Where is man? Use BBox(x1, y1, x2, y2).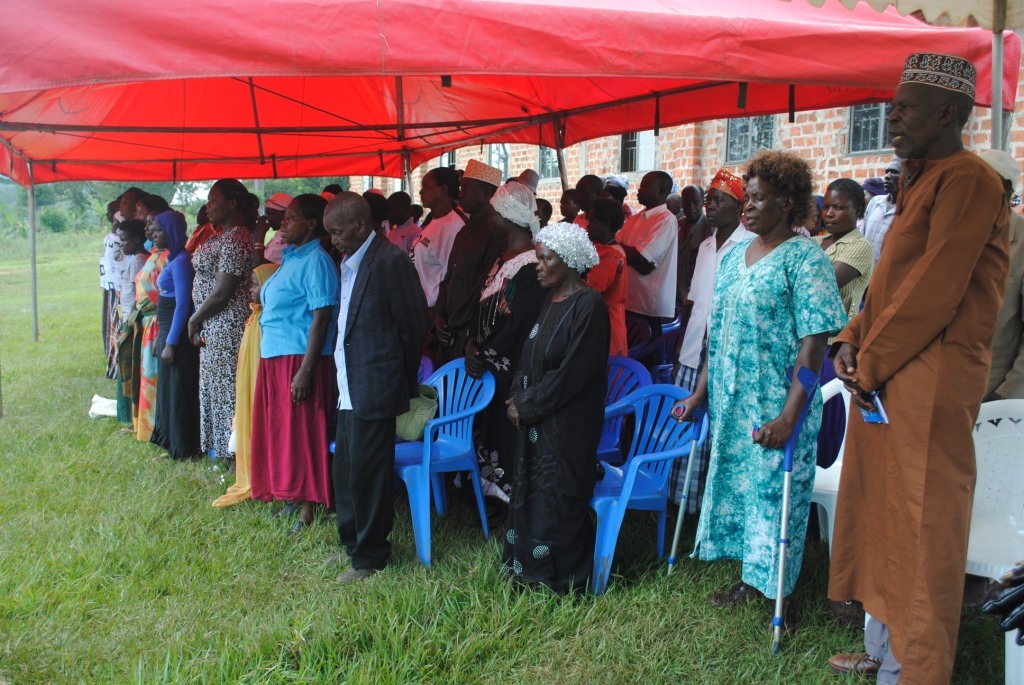
BBox(429, 162, 509, 349).
